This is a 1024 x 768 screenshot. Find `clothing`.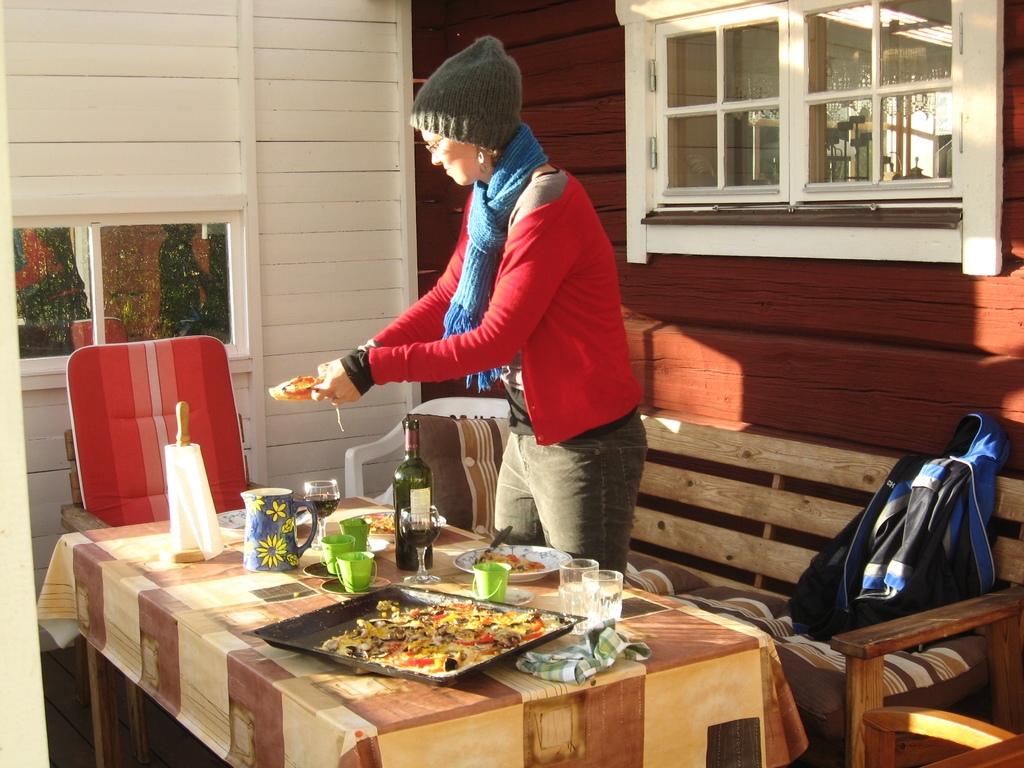
Bounding box: (x1=402, y1=32, x2=536, y2=164).
